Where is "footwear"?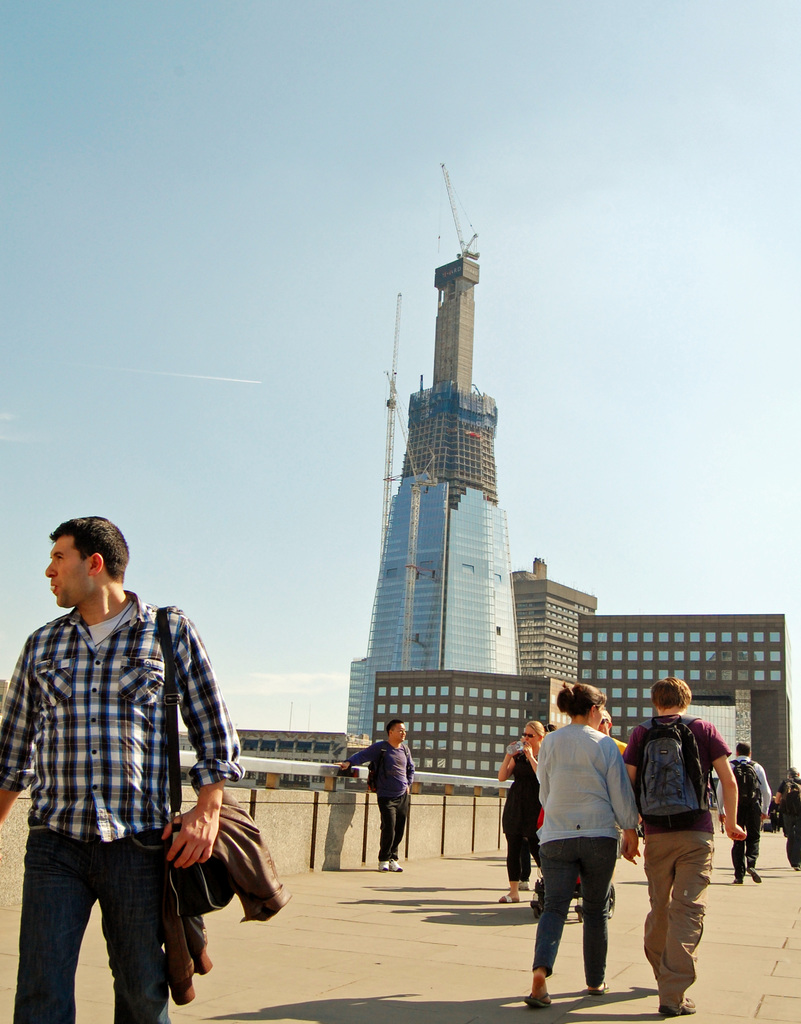
Rect(371, 858, 389, 874).
